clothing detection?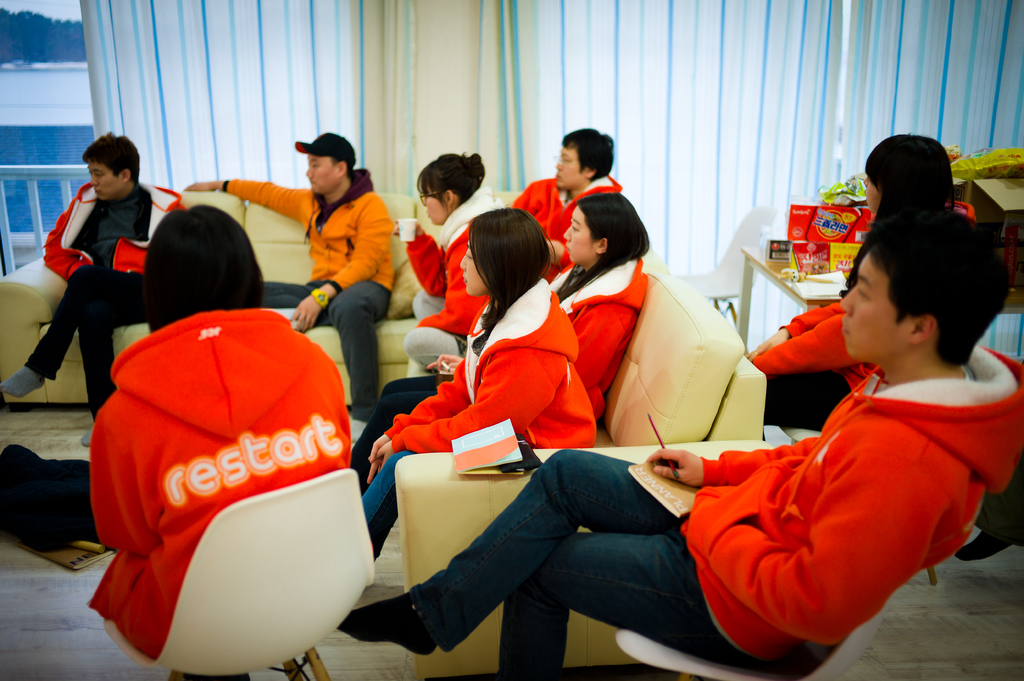
[x1=223, y1=159, x2=403, y2=423]
